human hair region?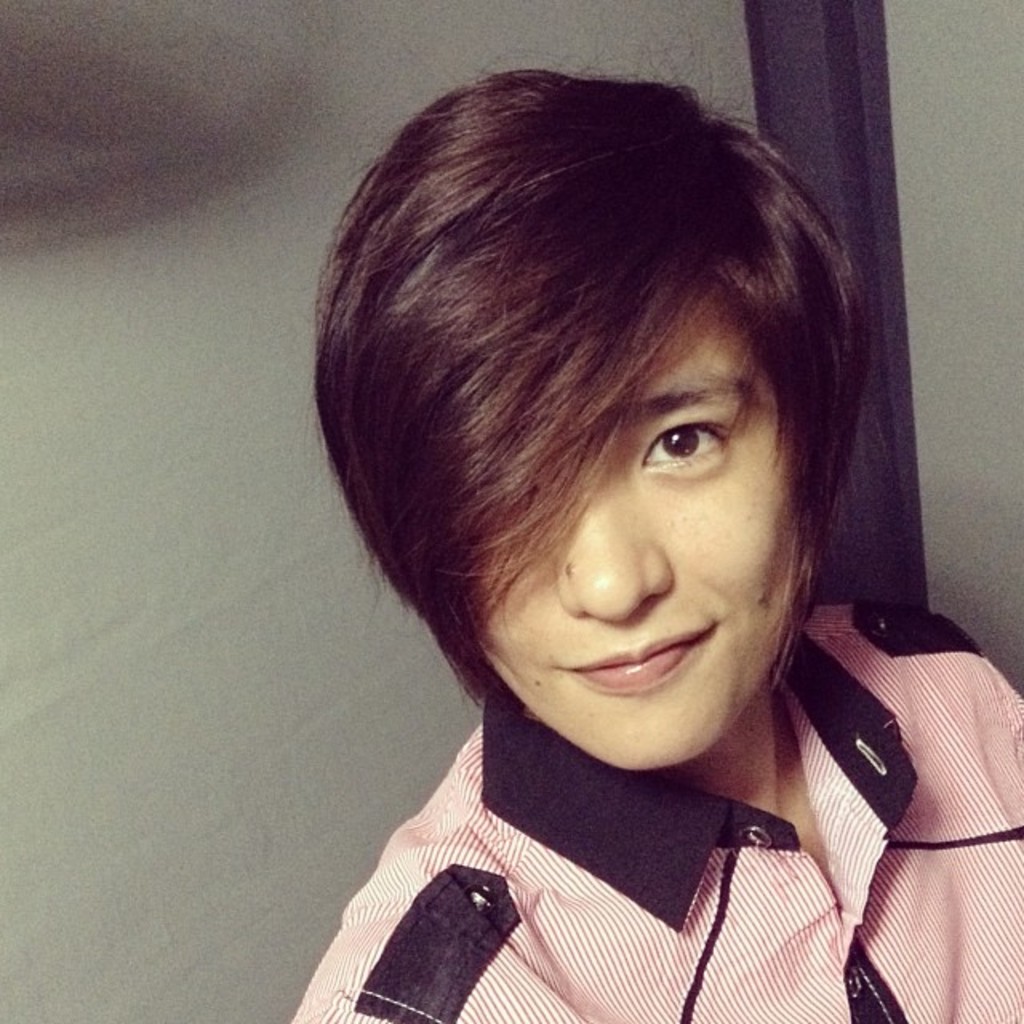
298, 62, 883, 725
